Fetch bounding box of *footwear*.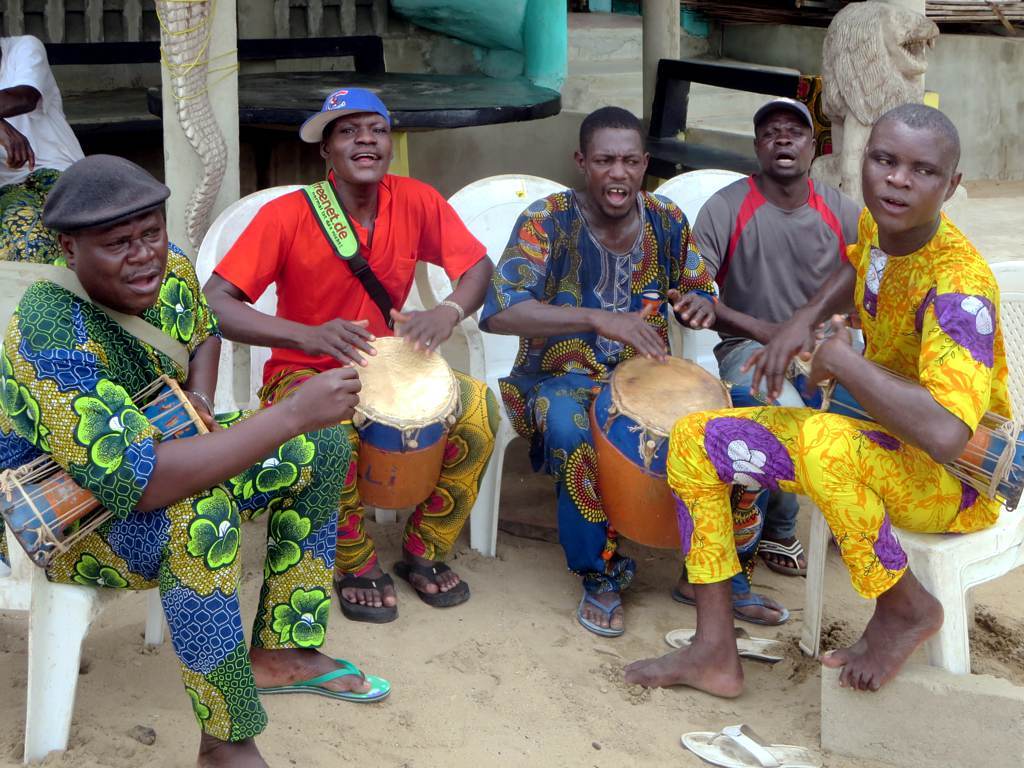
Bbox: (653,632,790,661).
